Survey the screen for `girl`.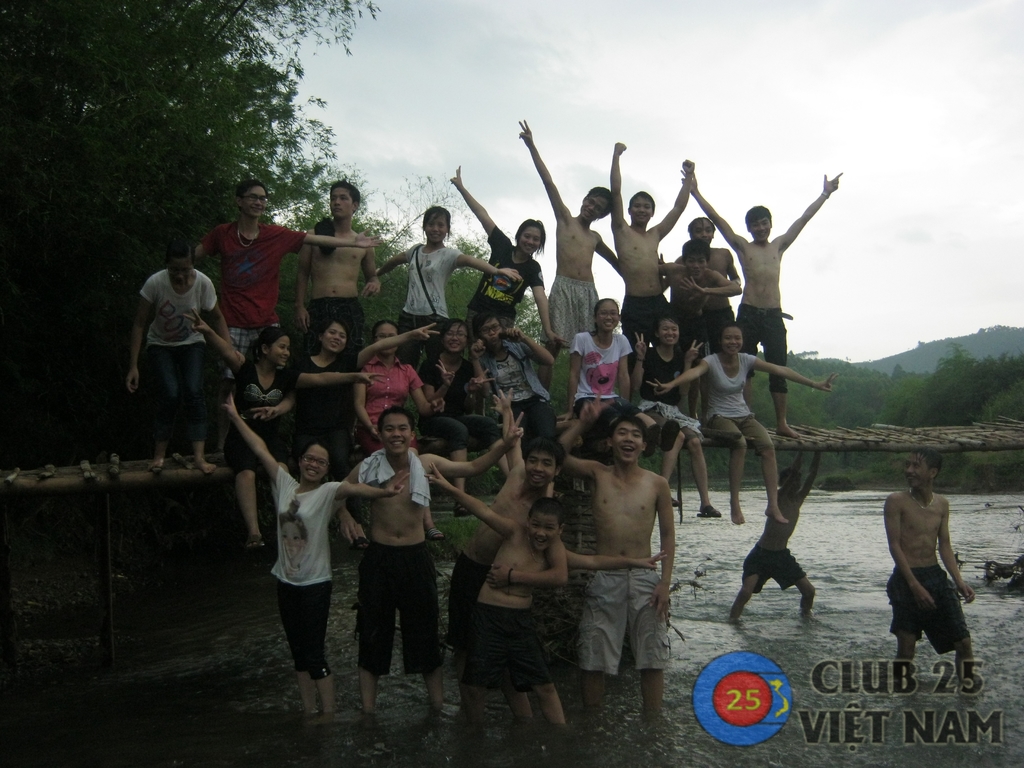
Survey found: Rect(416, 314, 515, 521).
